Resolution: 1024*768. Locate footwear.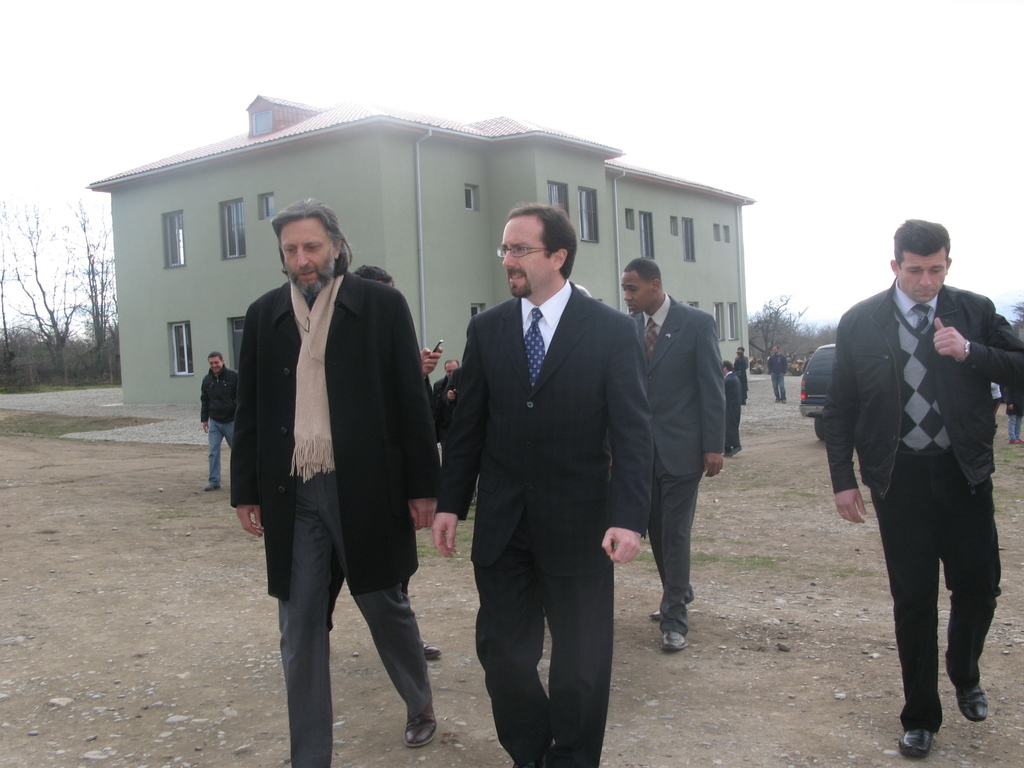
<box>1009,439,1023,444</box>.
